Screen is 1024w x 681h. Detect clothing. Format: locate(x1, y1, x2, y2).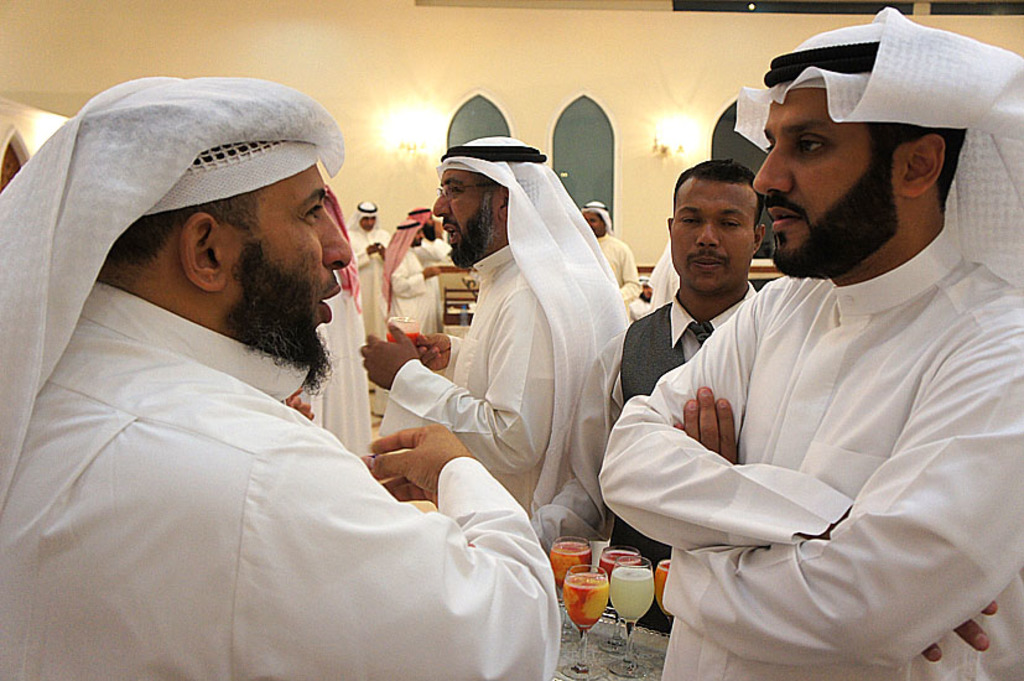
locate(370, 136, 627, 553).
